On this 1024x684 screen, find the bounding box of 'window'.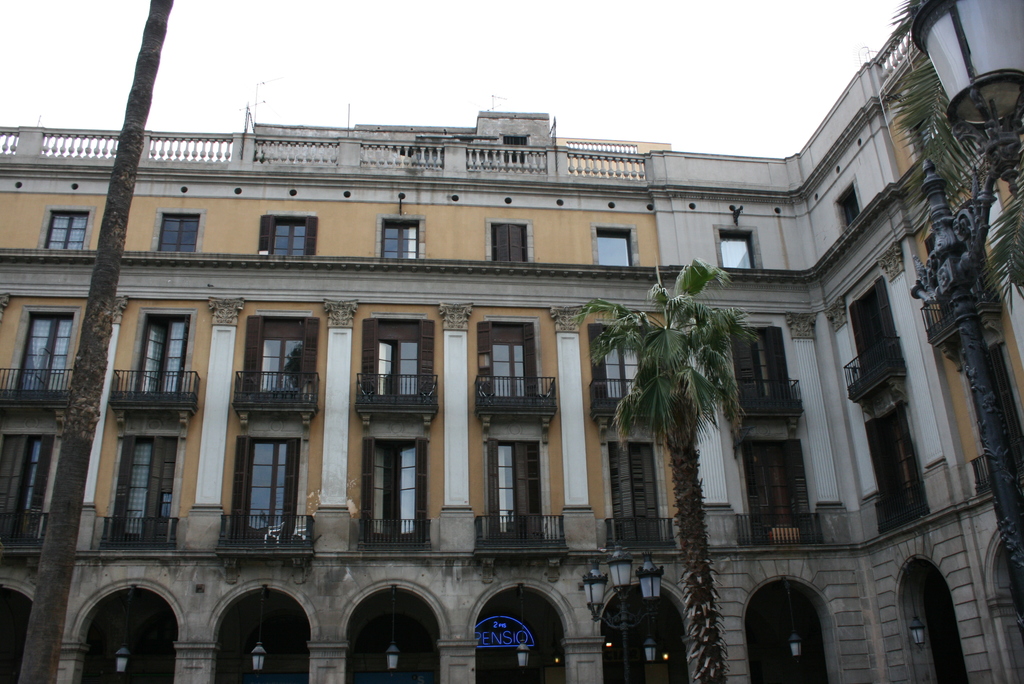
Bounding box: (601,234,631,265).
